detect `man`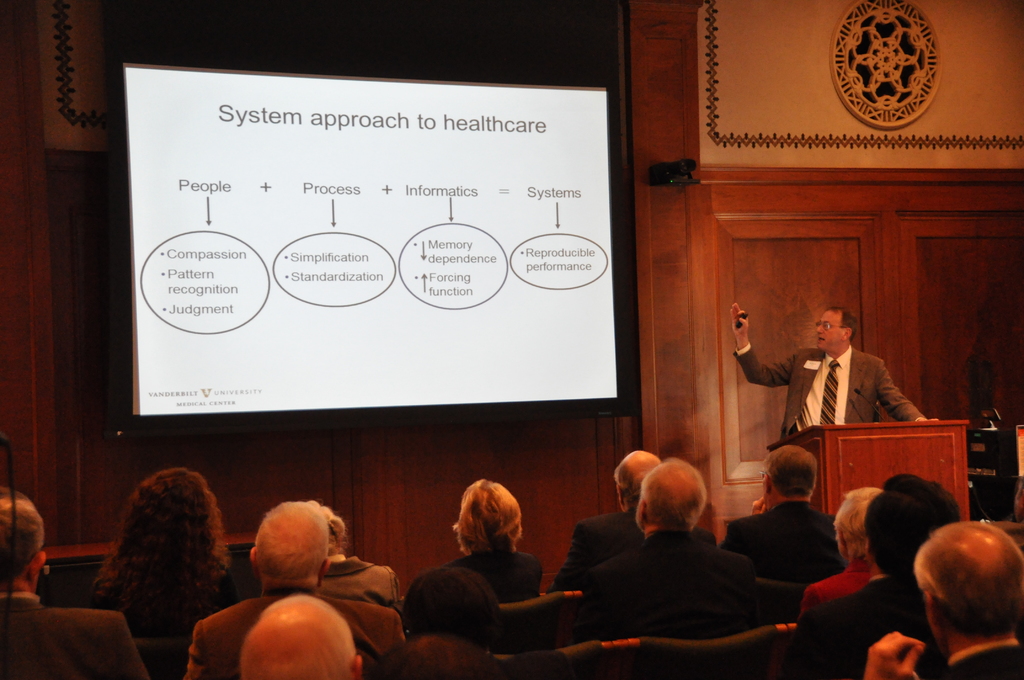
(left=723, top=445, right=847, bottom=584)
